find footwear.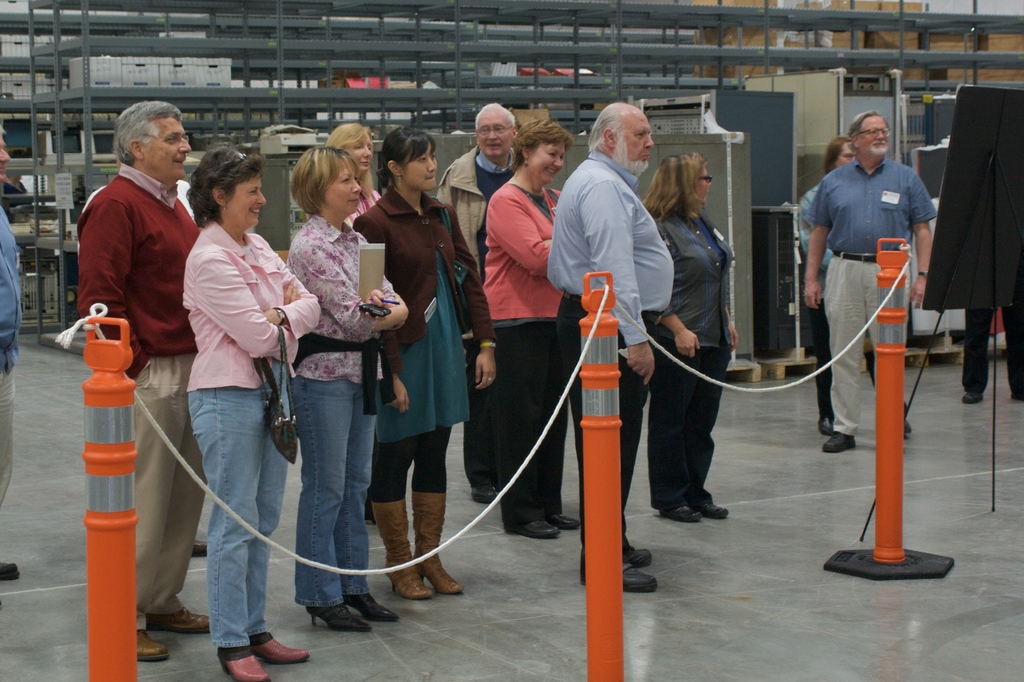
195:537:207:560.
